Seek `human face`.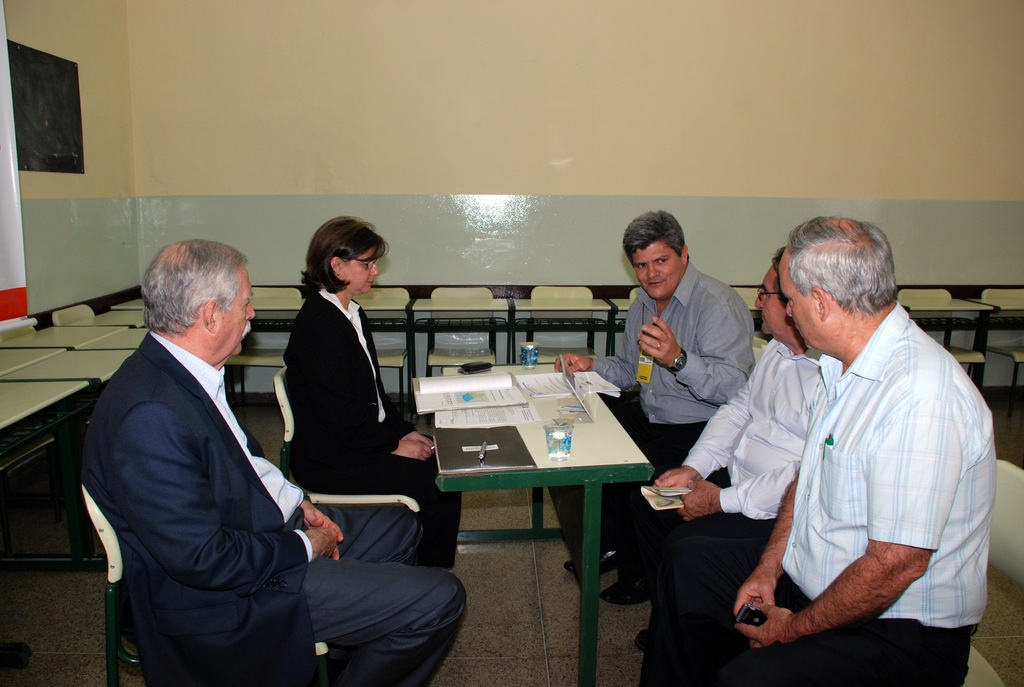
<bbox>632, 249, 682, 296</bbox>.
